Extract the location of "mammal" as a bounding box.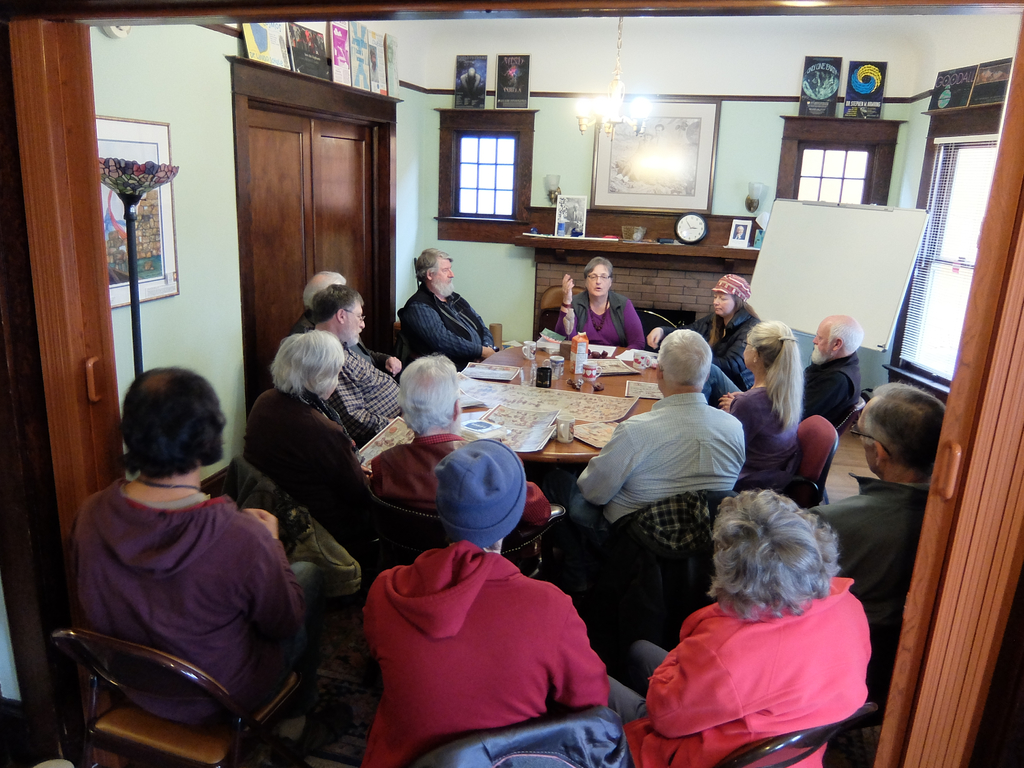
bbox=[641, 276, 758, 380].
